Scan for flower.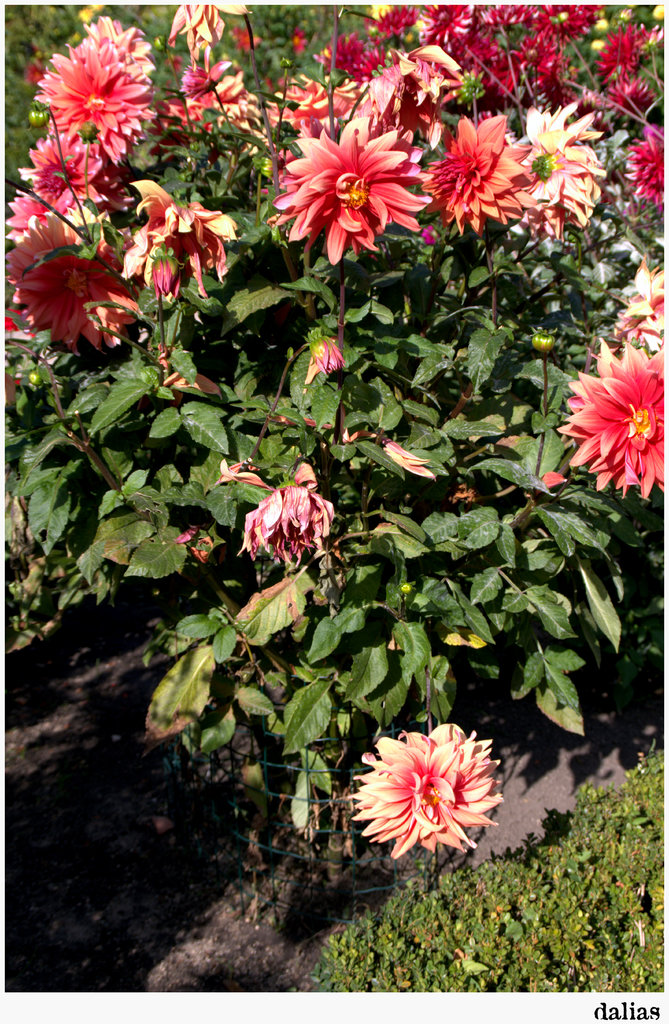
Scan result: l=345, t=727, r=495, b=851.
